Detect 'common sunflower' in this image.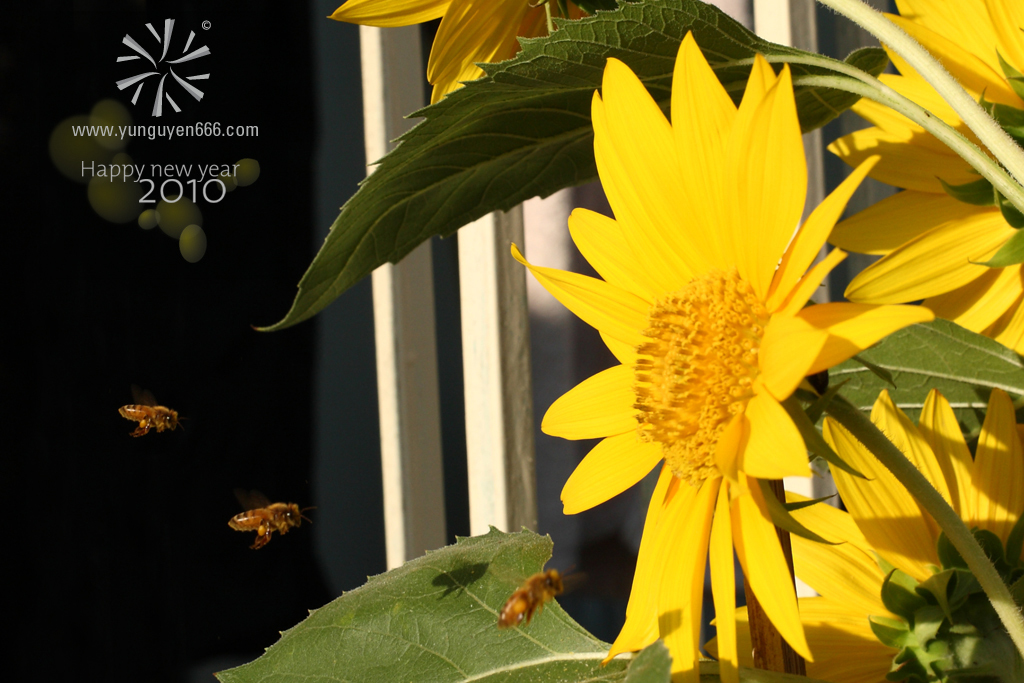
Detection: locate(821, 0, 1023, 379).
